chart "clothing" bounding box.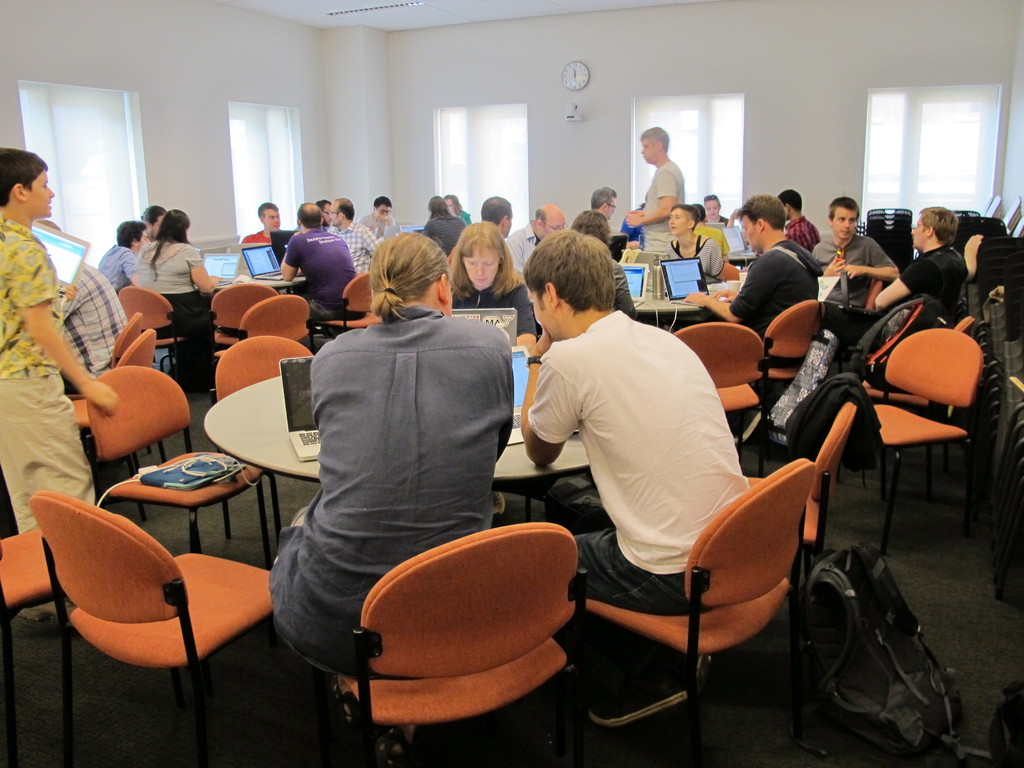
Charted: 659,232,723,277.
